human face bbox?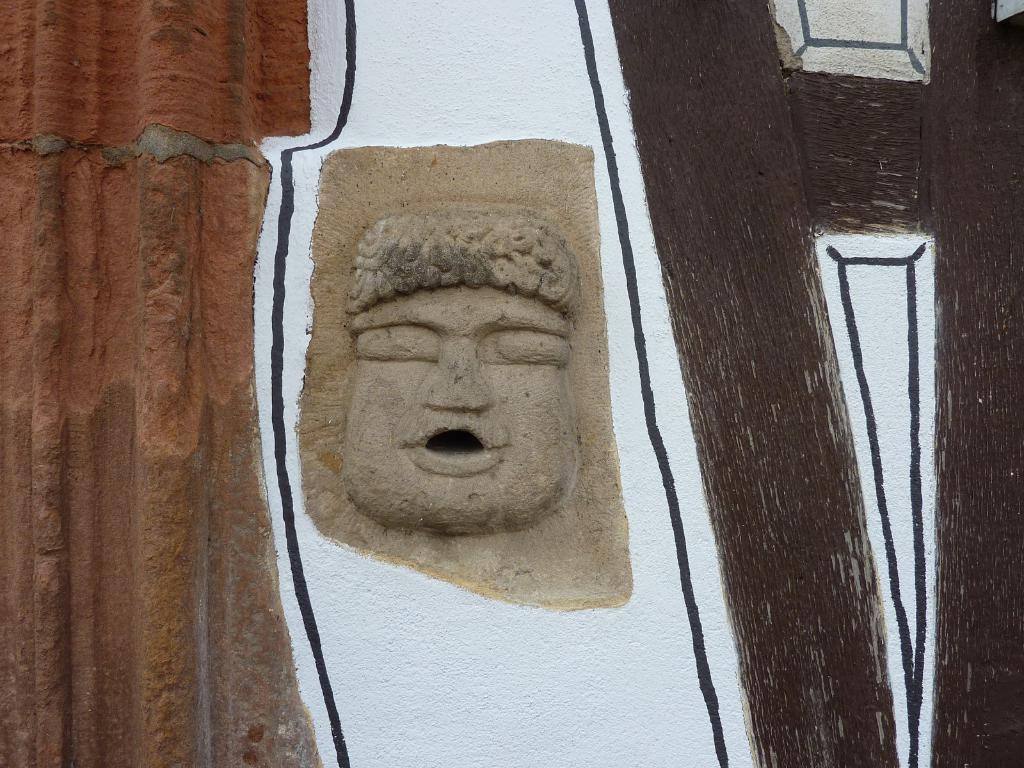
locate(341, 298, 580, 532)
